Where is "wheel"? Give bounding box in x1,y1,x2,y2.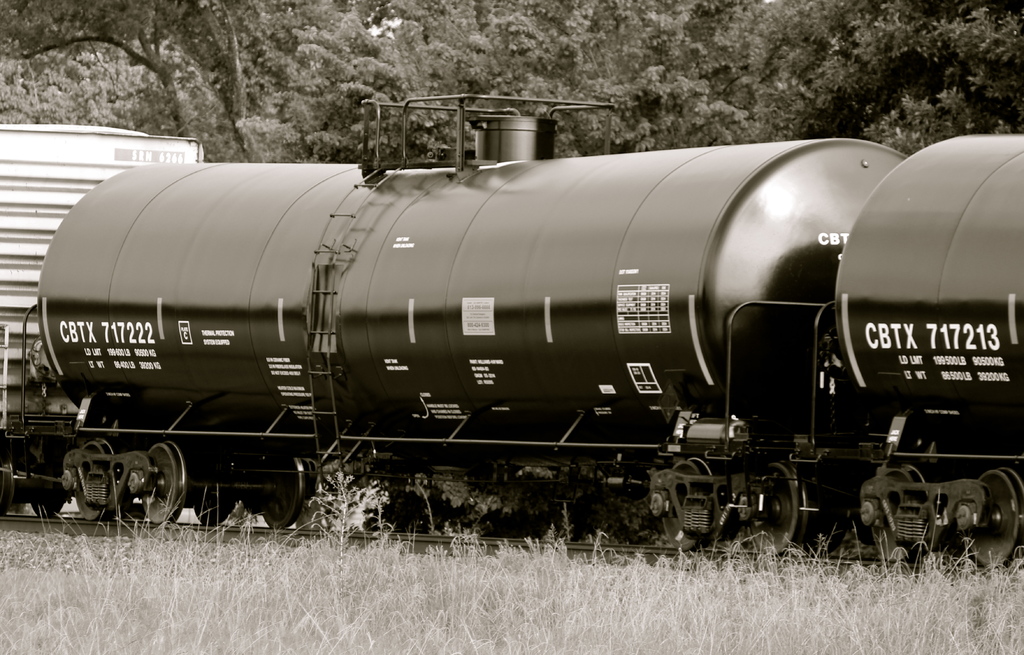
961,466,1023,569.
